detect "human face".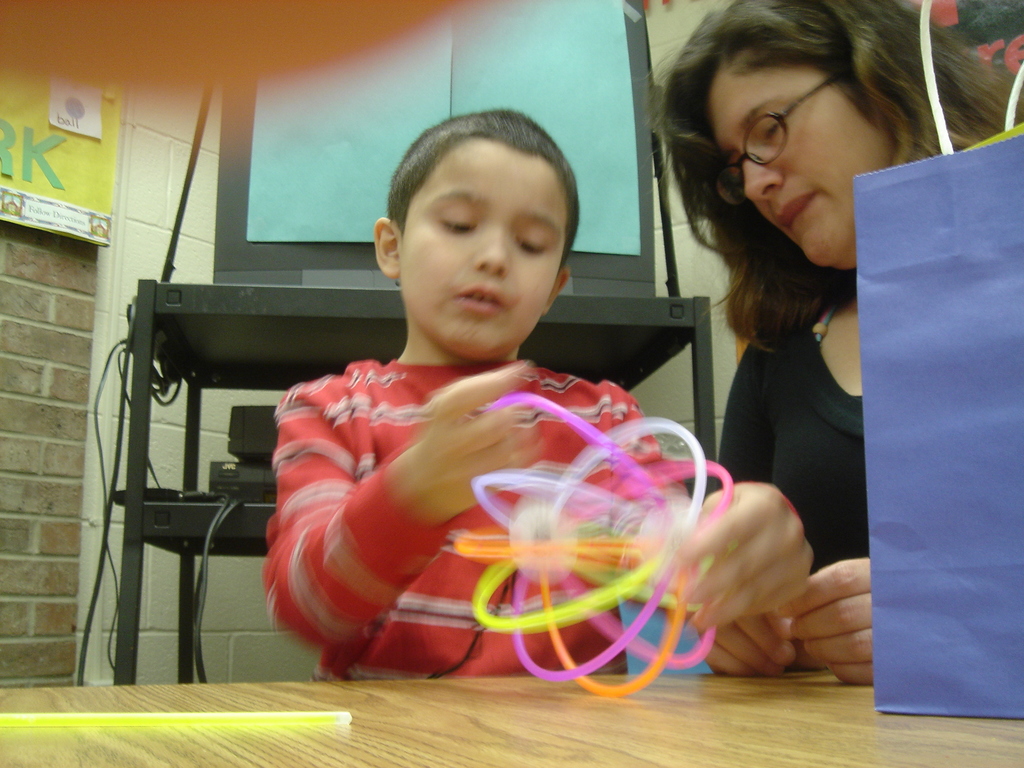
Detected at region(706, 61, 893, 266).
